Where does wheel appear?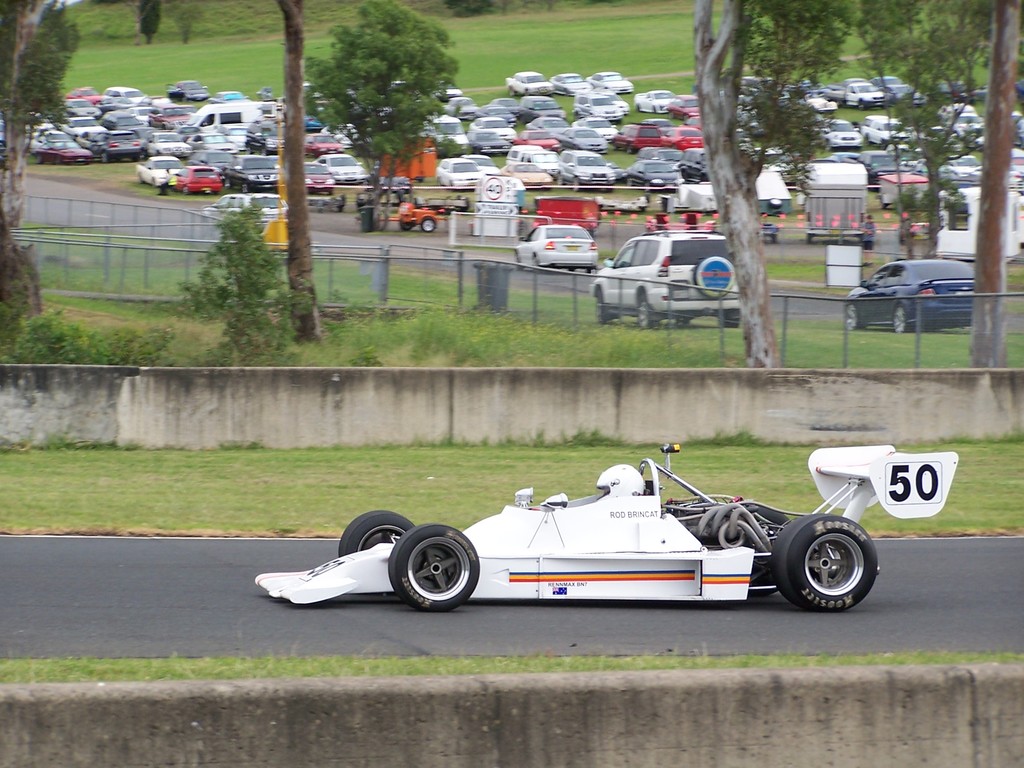
Appears at x1=627, y1=177, x2=634, y2=188.
